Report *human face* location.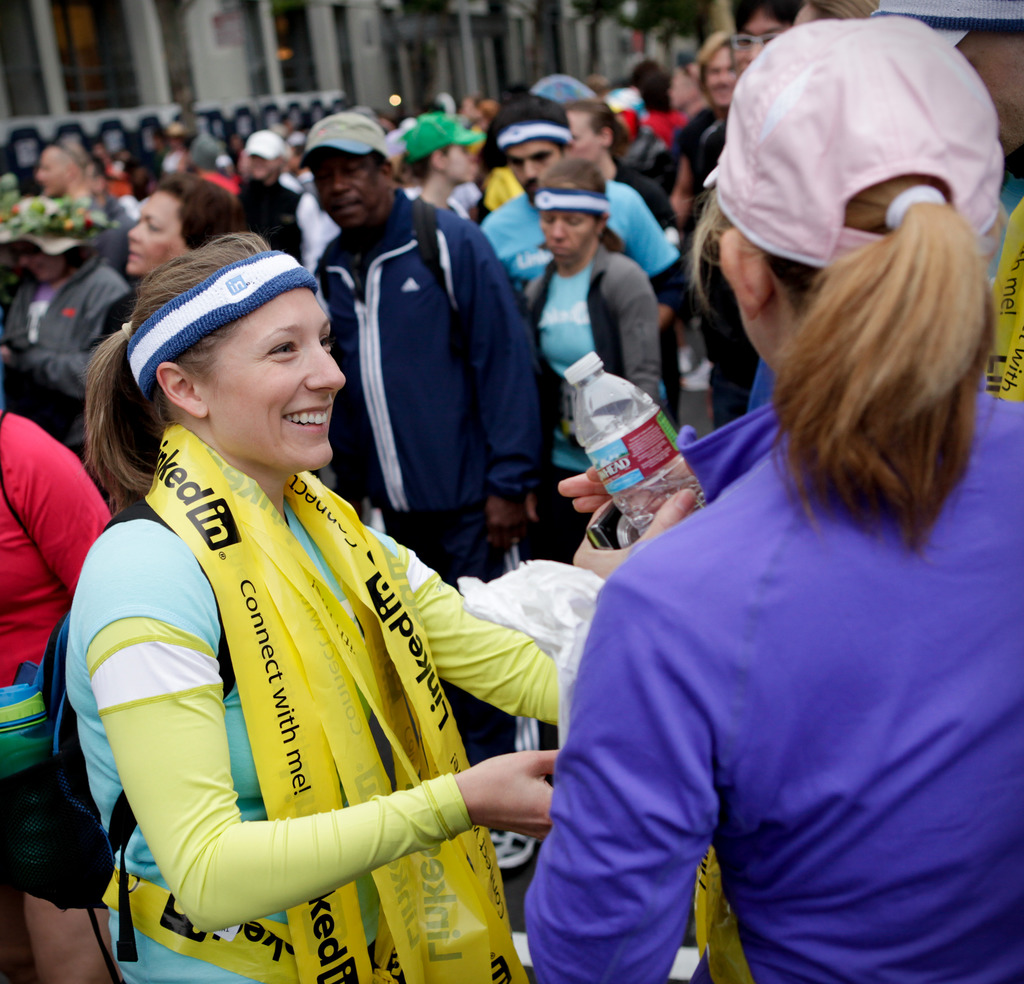
Report: box(32, 148, 61, 195).
